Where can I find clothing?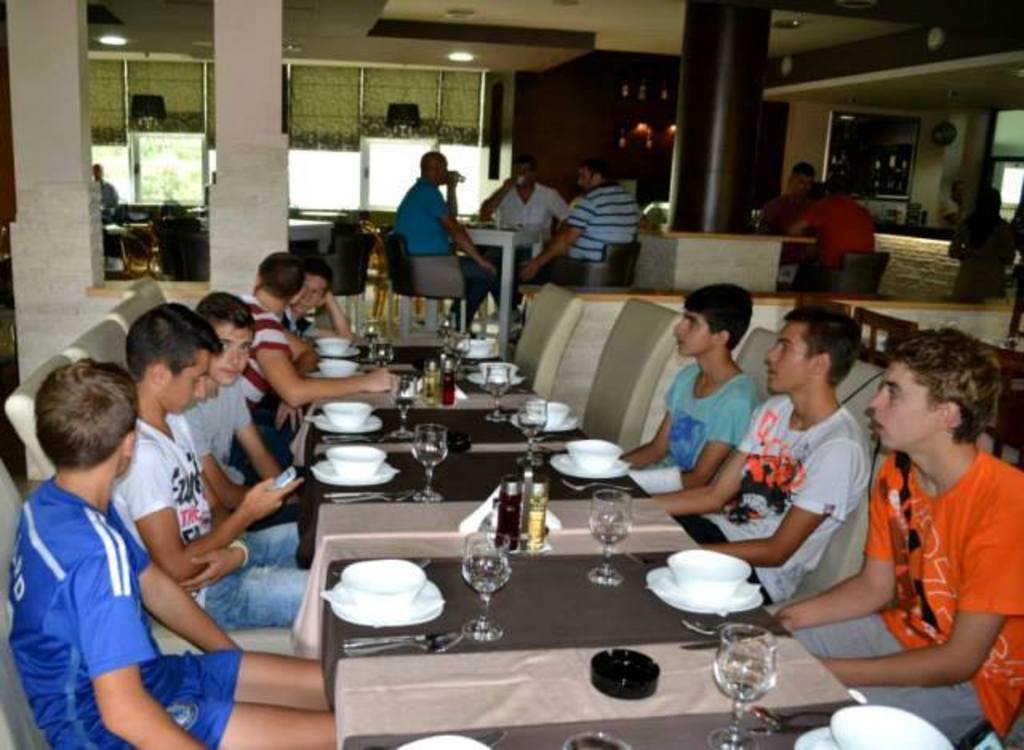
You can find it at box=[768, 182, 813, 240].
